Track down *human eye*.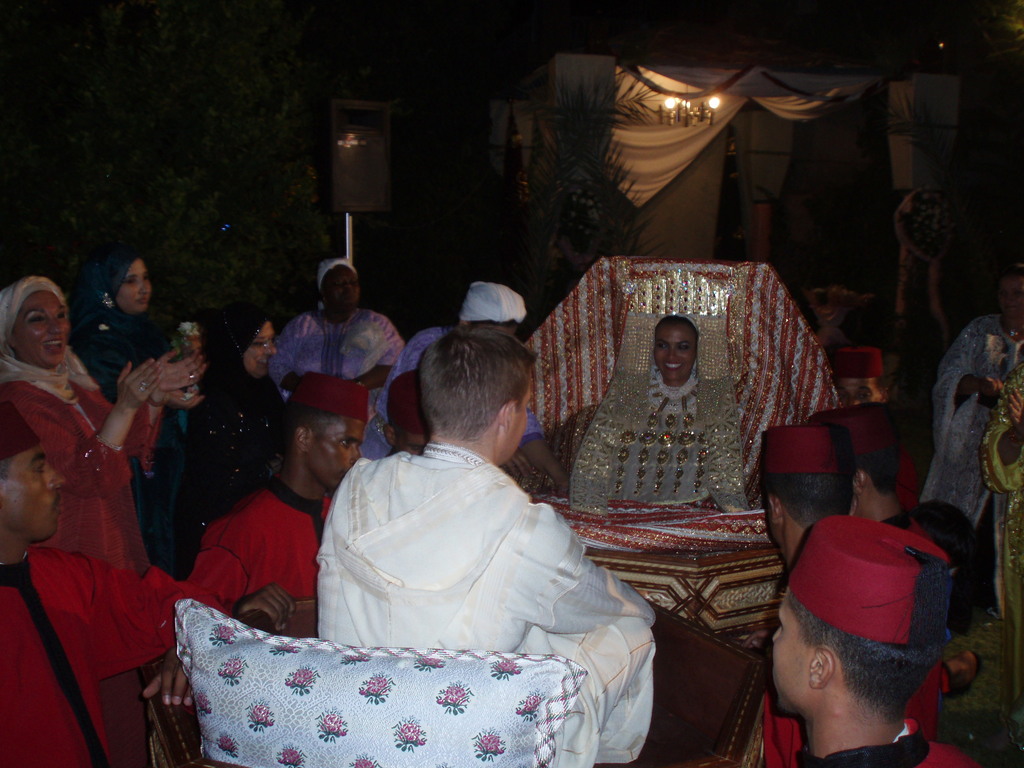
Tracked to Rect(339, 437, 353, 450).
